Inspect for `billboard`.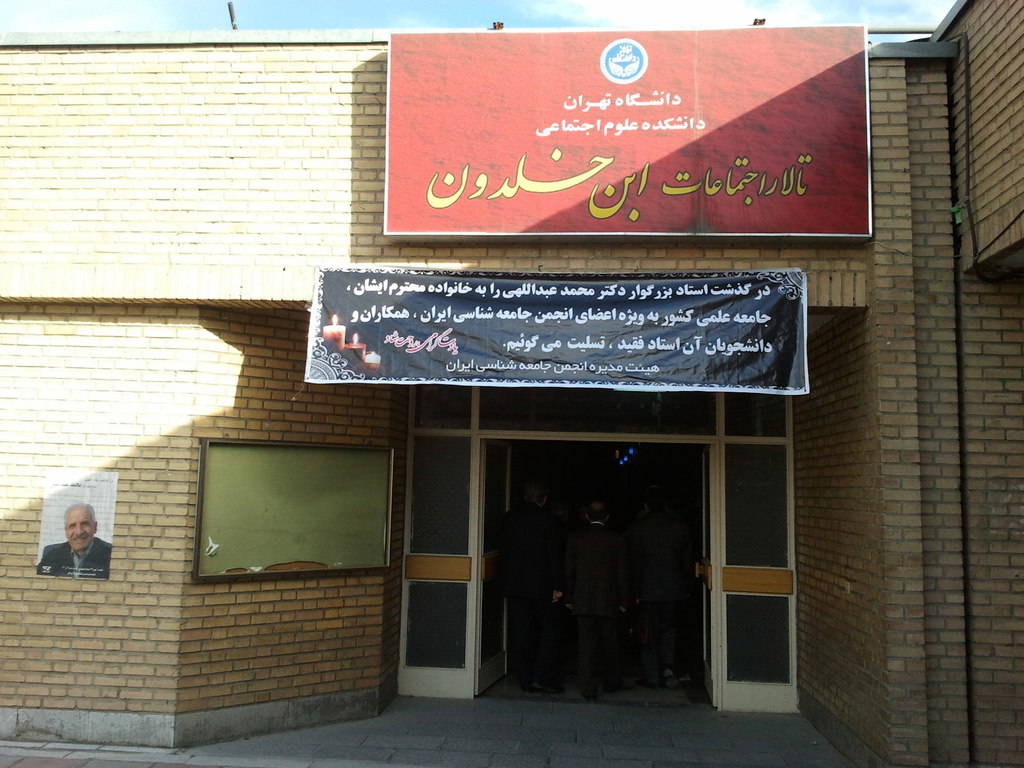
Inspection: pyautogui.locateOnScreen(320, 19, 898, 292).
